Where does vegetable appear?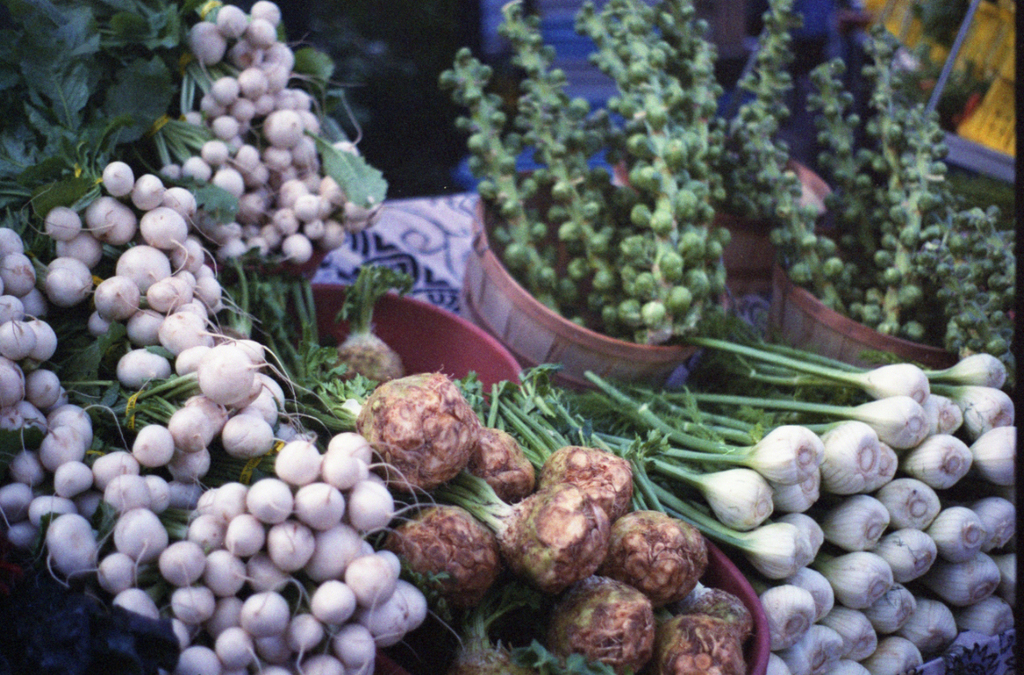
Appears at {"x1": 246, "y1": 480, "x2": 293, "y2": 524}.
